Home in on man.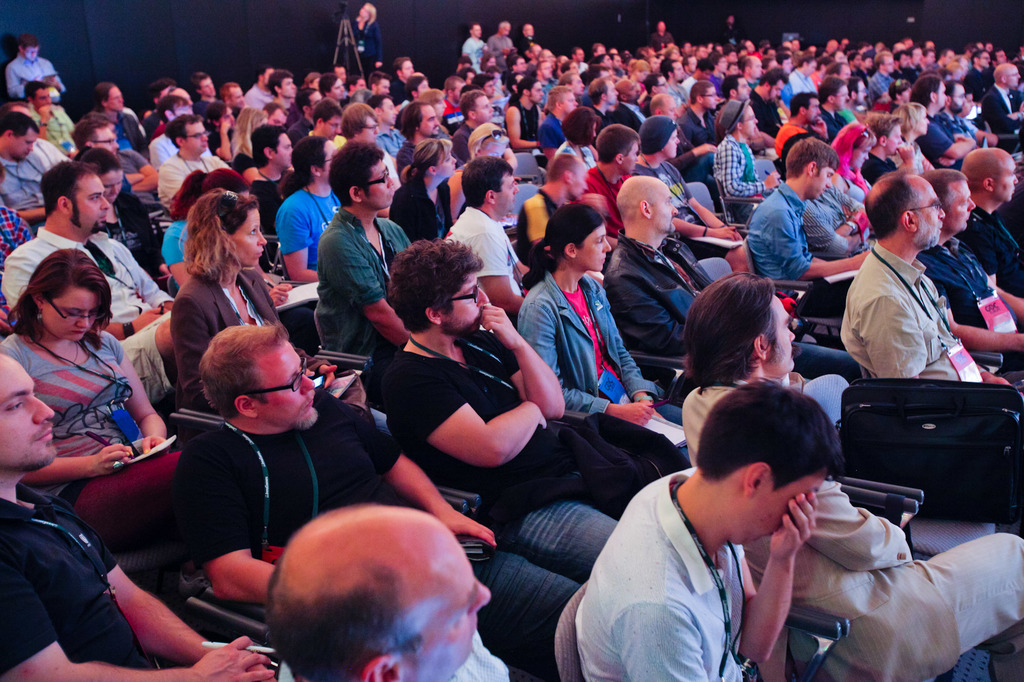
Homed in at [275, 145, 348, 287].
